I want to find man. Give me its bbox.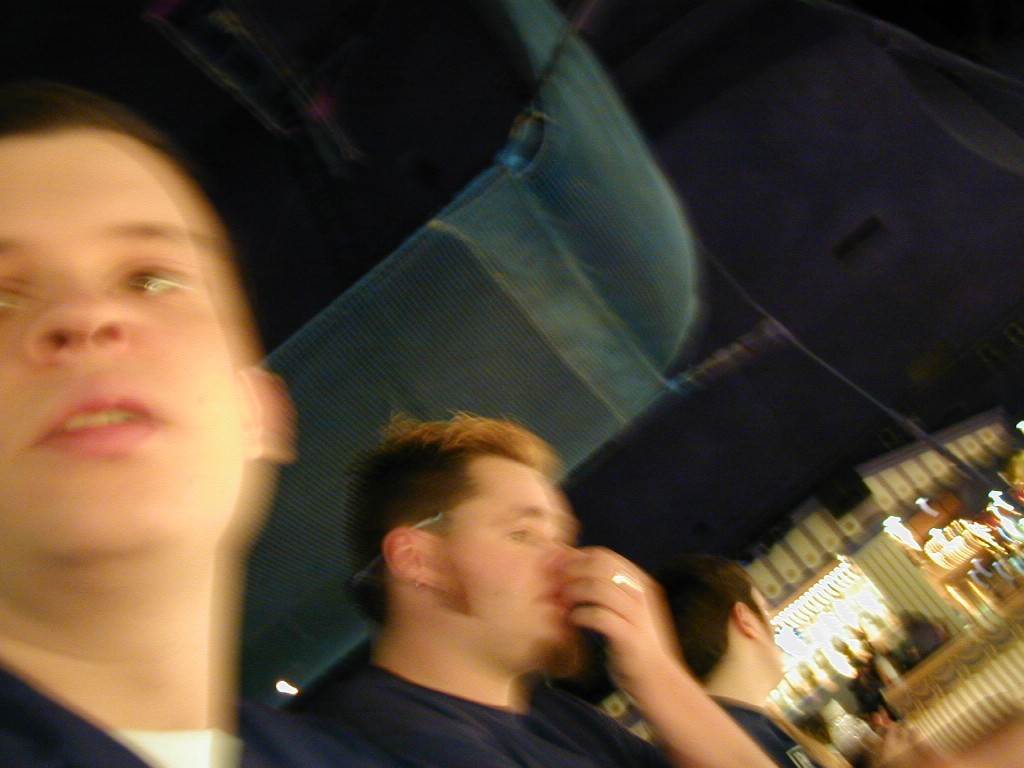
249,425,754,754.
